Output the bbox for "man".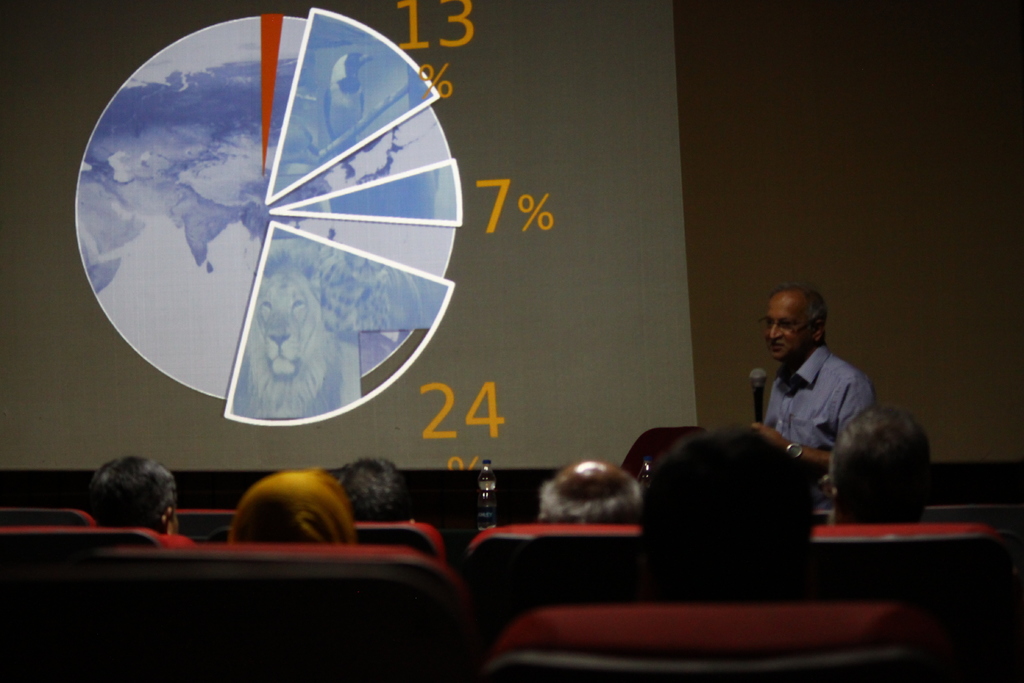
(734, 284, 897, 506).
